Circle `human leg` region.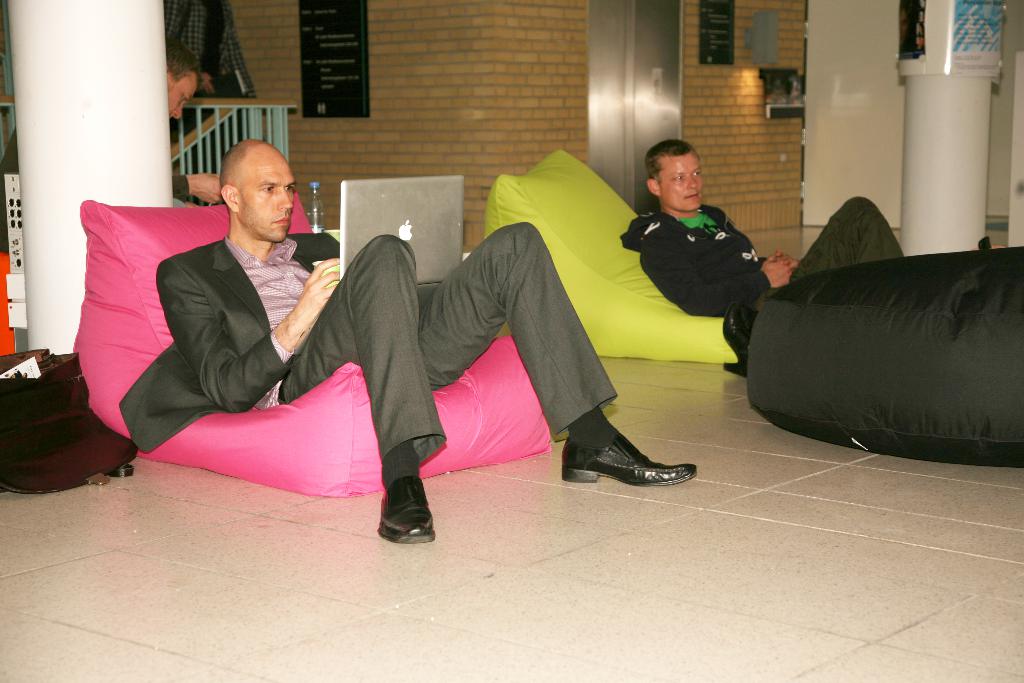
Region: crop(254, 236, 451, 541).
